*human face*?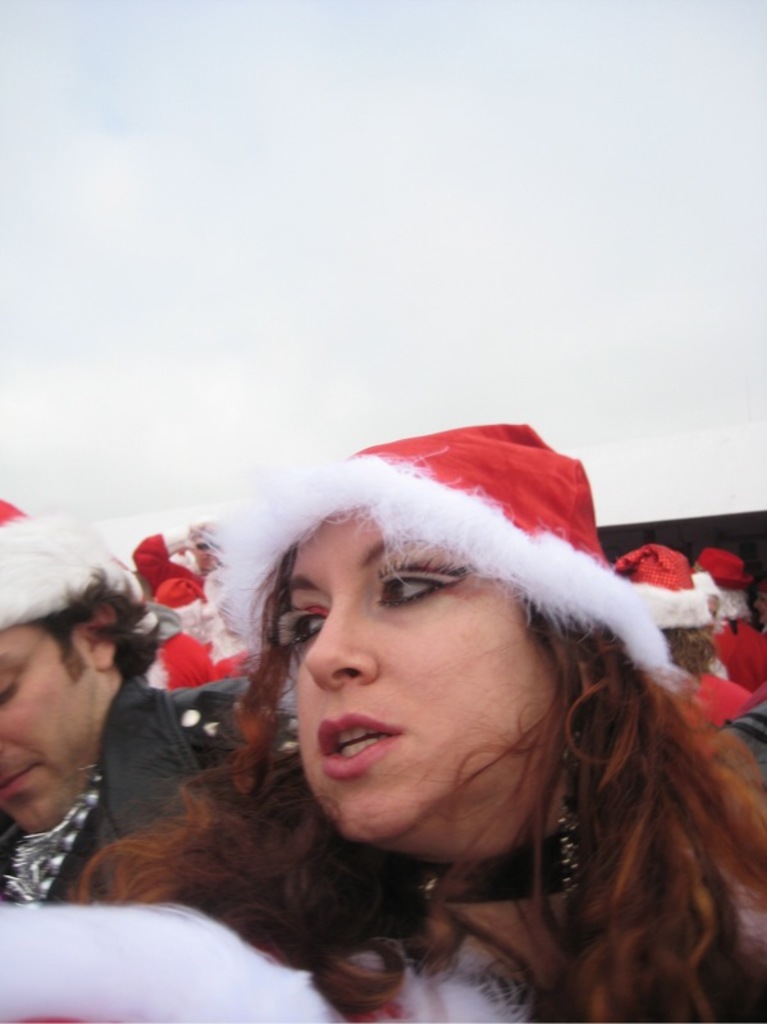
{"left": 0, "top": 626, "right": 100, "bottom": 837}
